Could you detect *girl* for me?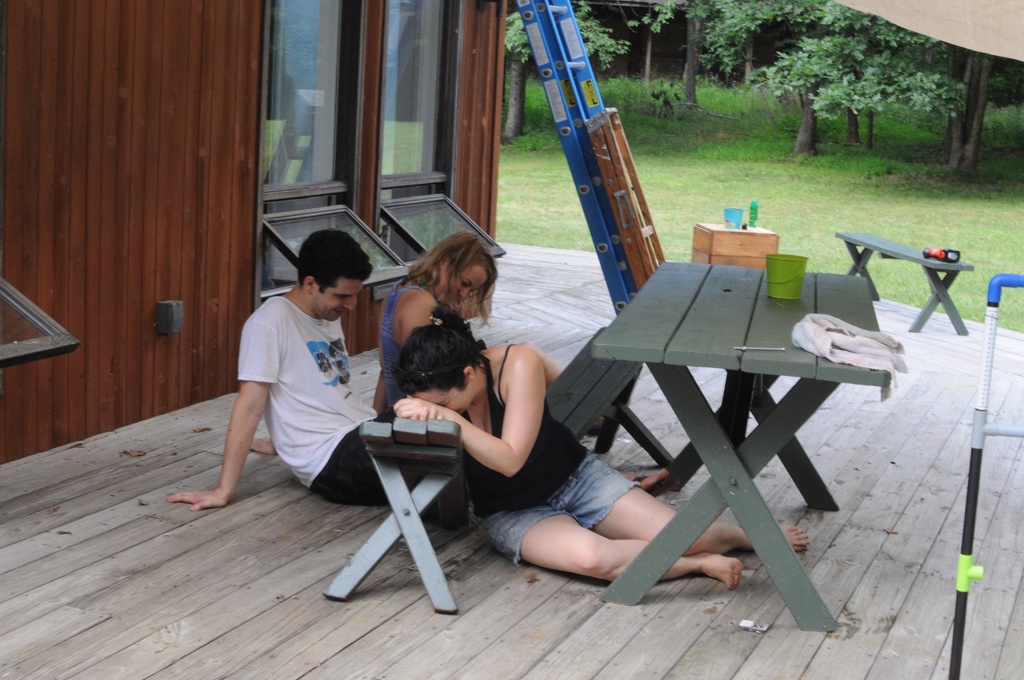
Detection result: 400, 304, 741, 606.
